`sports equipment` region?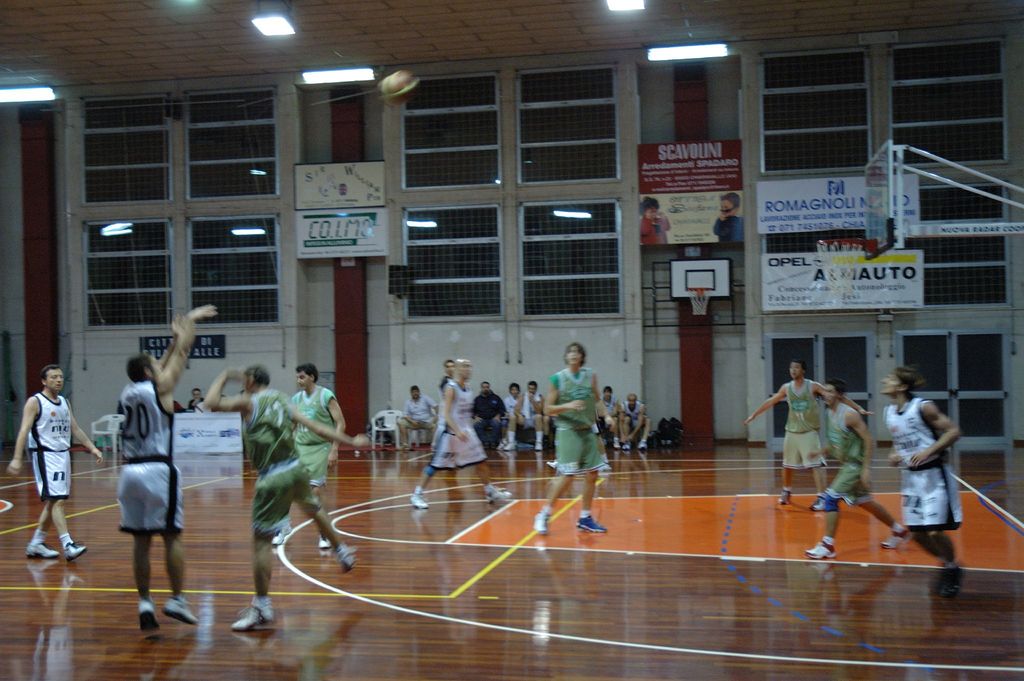
[left=373, top=67, right=416, bottom=104]
